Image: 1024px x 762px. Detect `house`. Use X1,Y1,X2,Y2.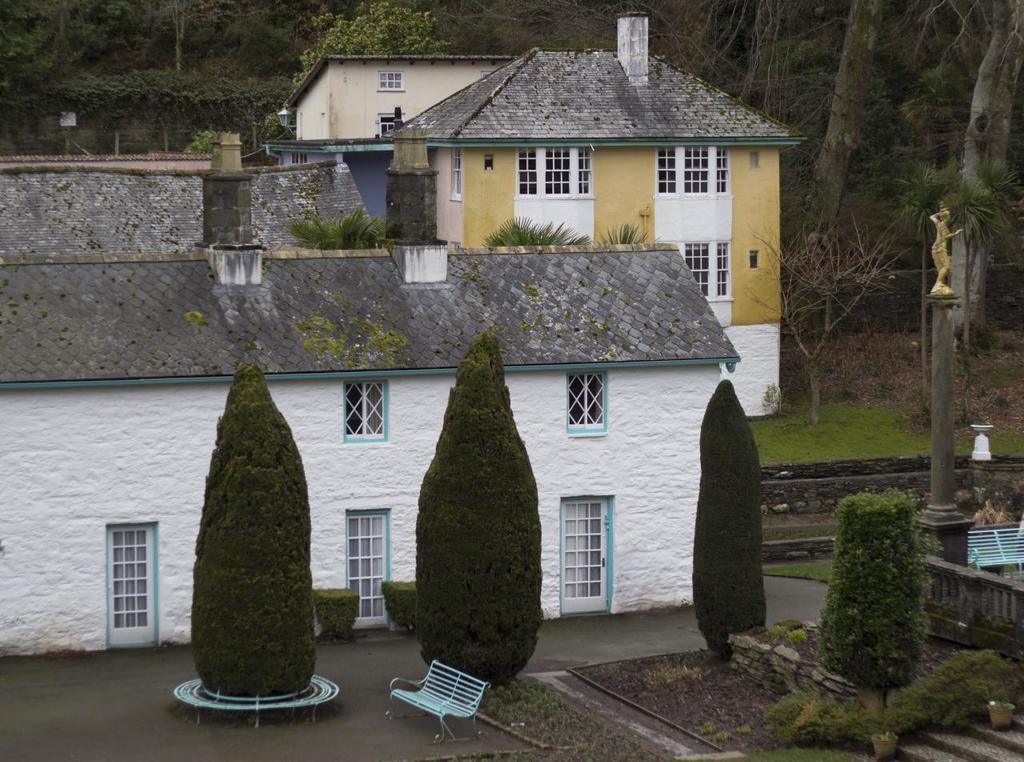
276,49,525,239.
